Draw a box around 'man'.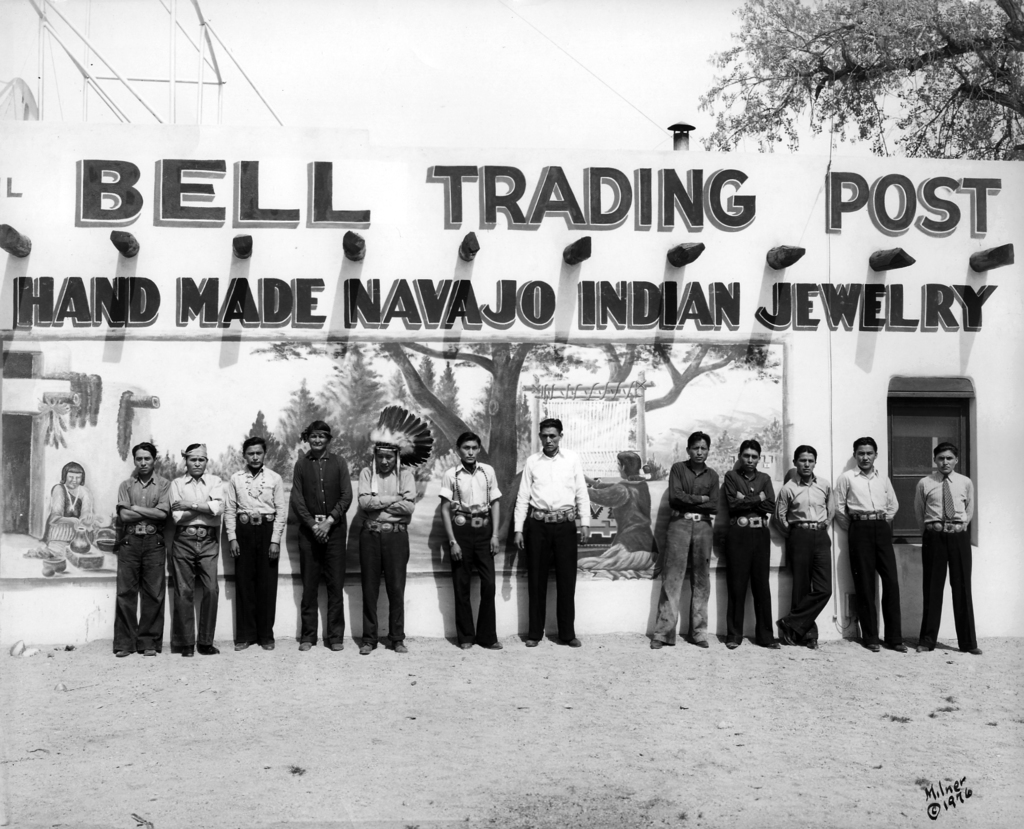
716:428:773:639.
